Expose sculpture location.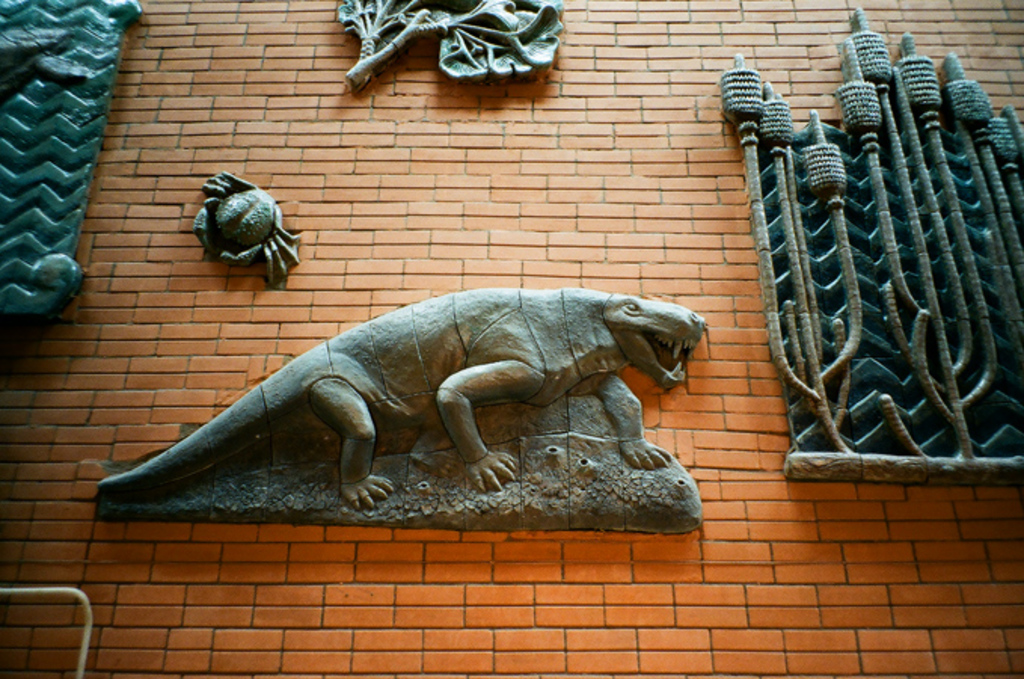
Exposed at bbox(324, 0, 572, 106).
